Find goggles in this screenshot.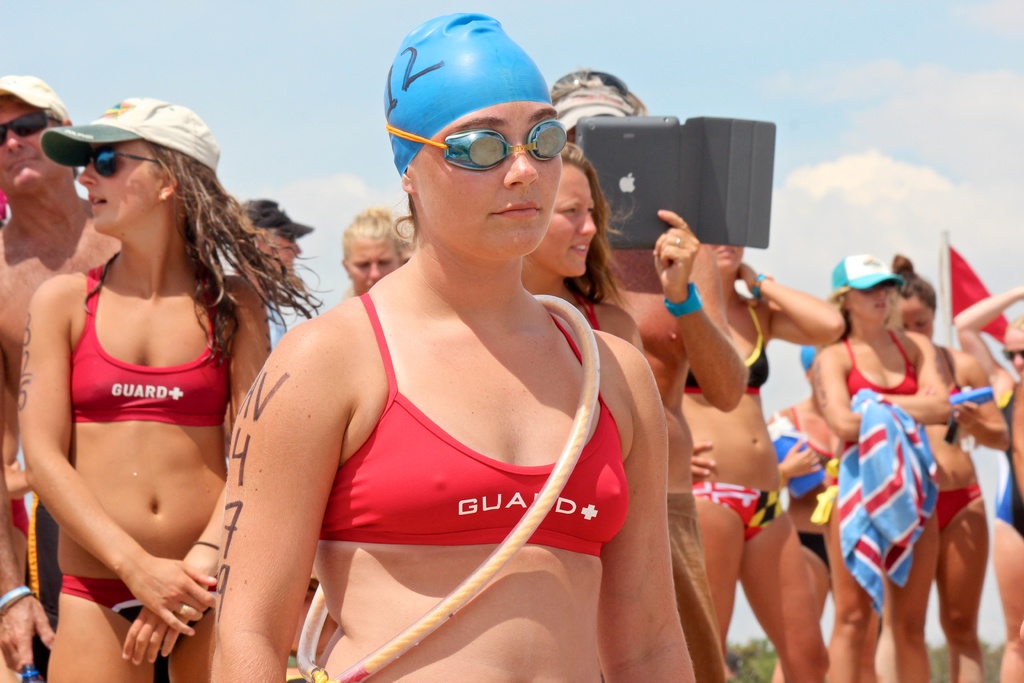
The bounding box for goggles is 550:72:630:90.
